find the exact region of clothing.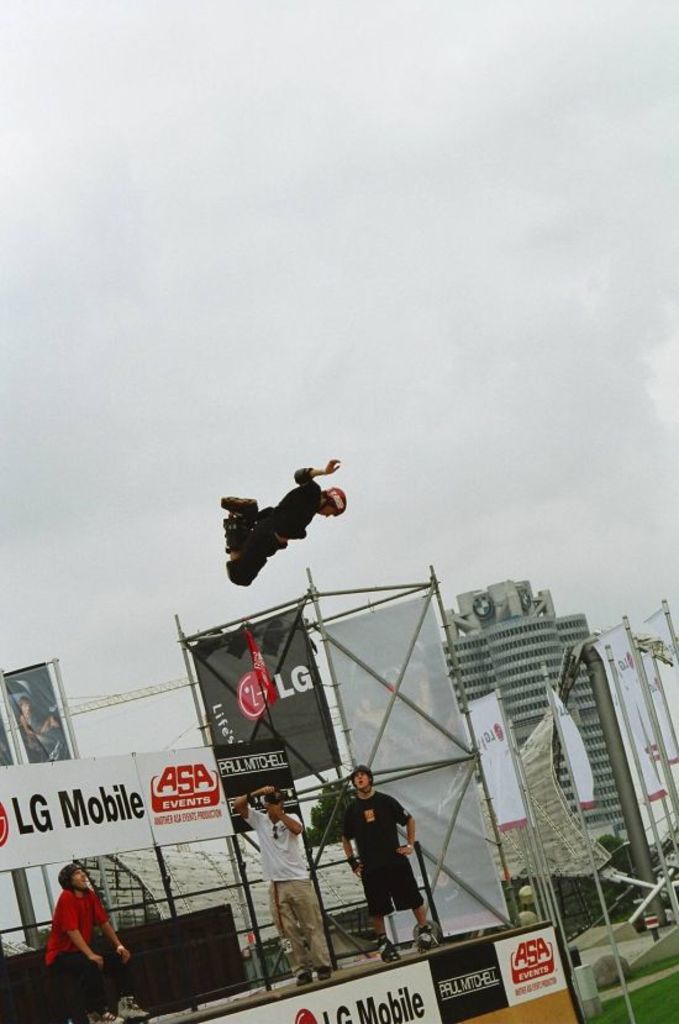
Exact region: locate(242, 810, 342, 976).
